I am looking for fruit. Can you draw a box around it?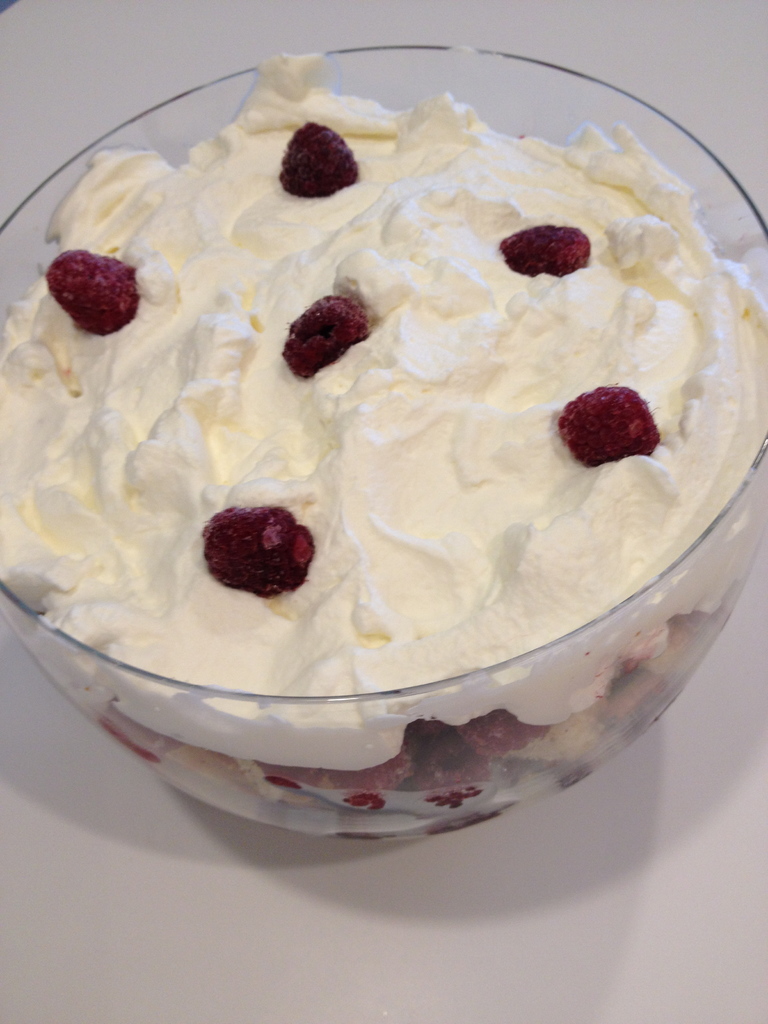
Sure, the bounding box is [x1=202, y1=509, x2=327, y2=602].
